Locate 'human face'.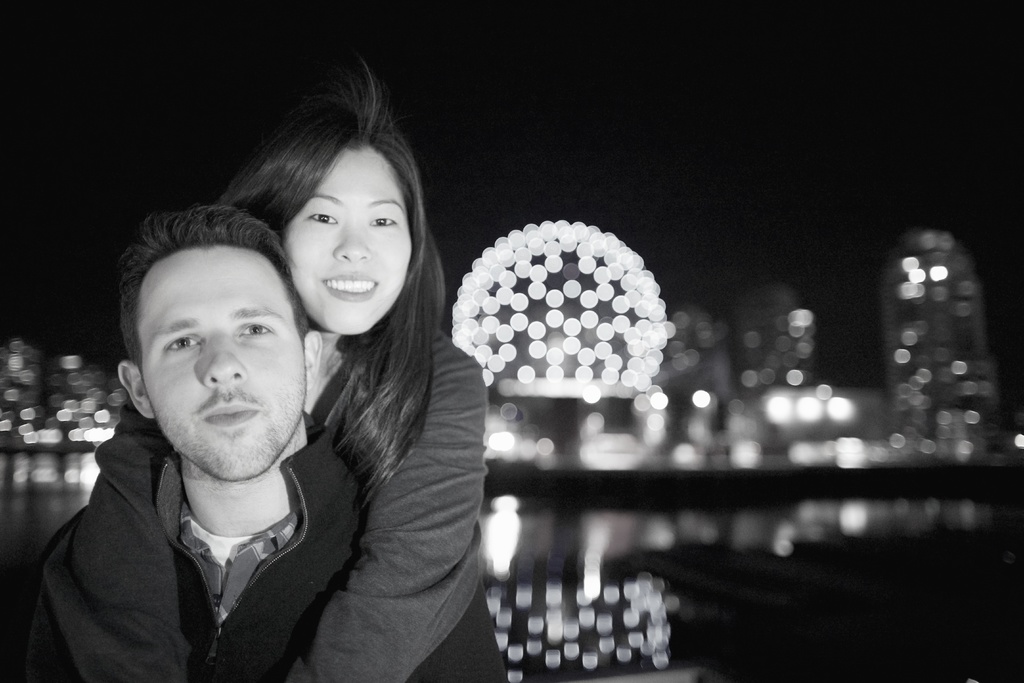
Bounding box: <bbox>138, 248, 307, 488</bbox>.
